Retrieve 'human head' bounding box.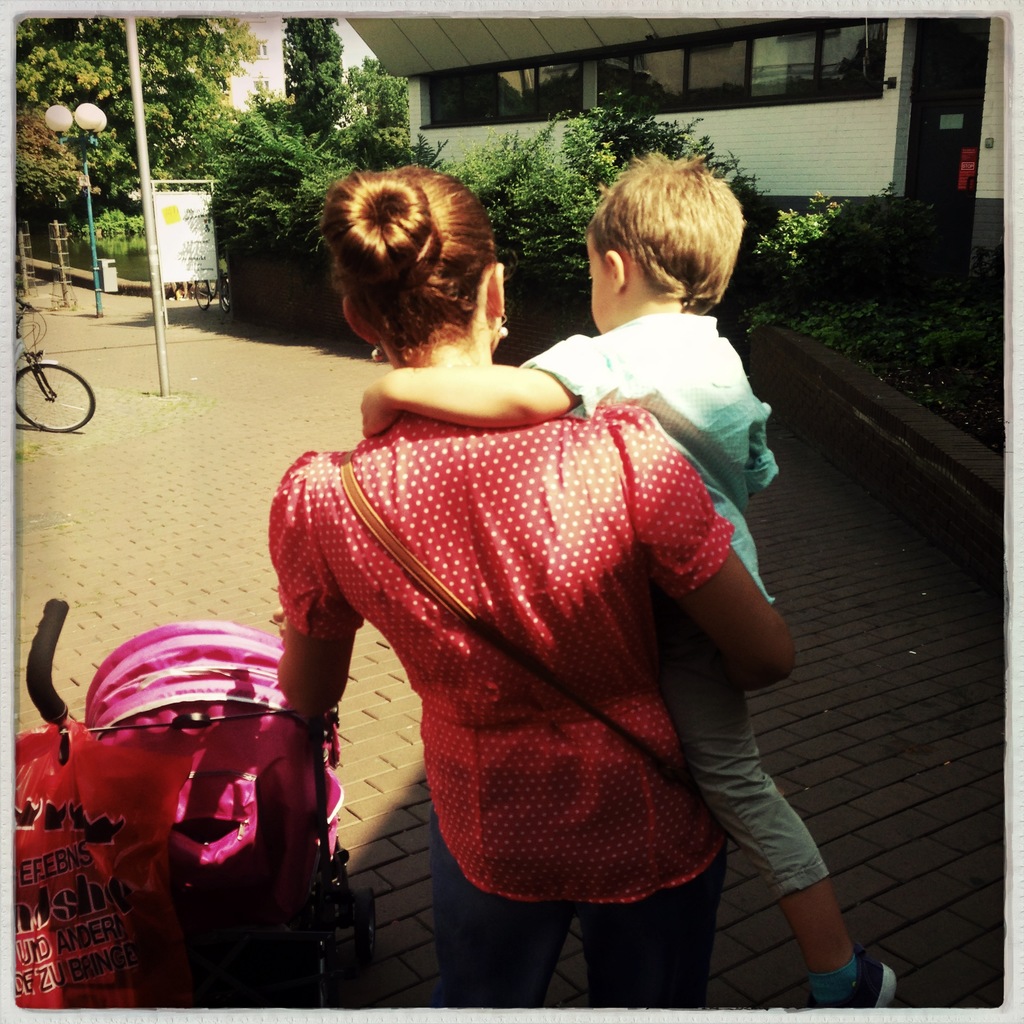
Bounding box: bbox=(579, 151, 746, 330).
